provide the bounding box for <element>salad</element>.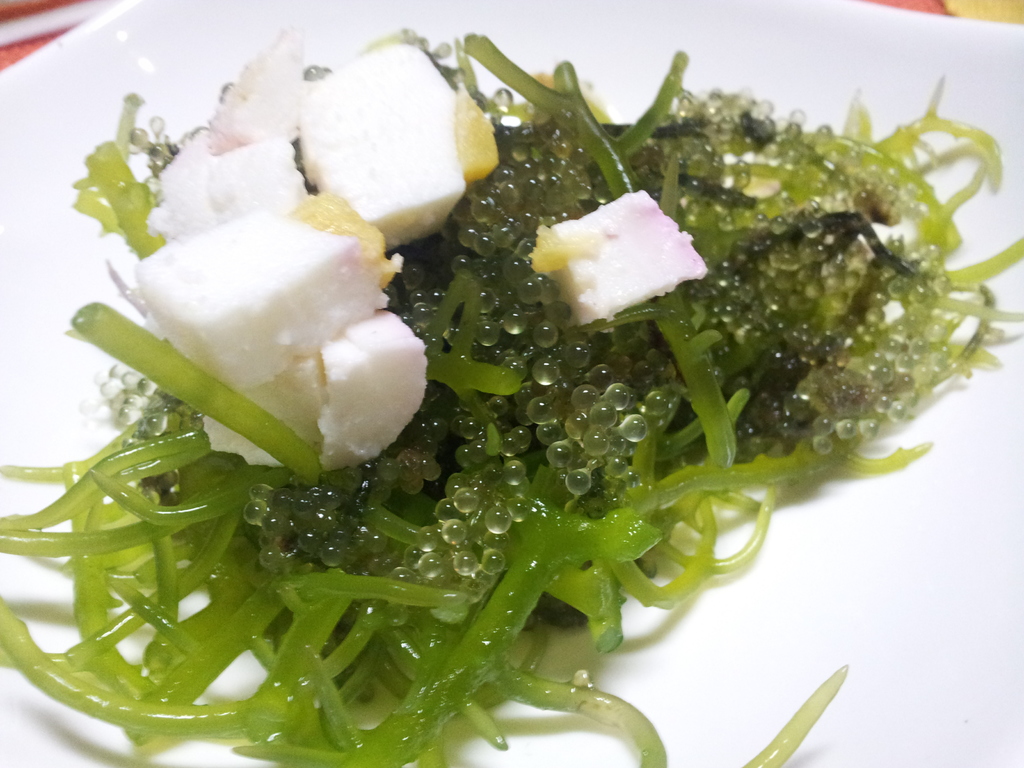
0:27:1023:767.
